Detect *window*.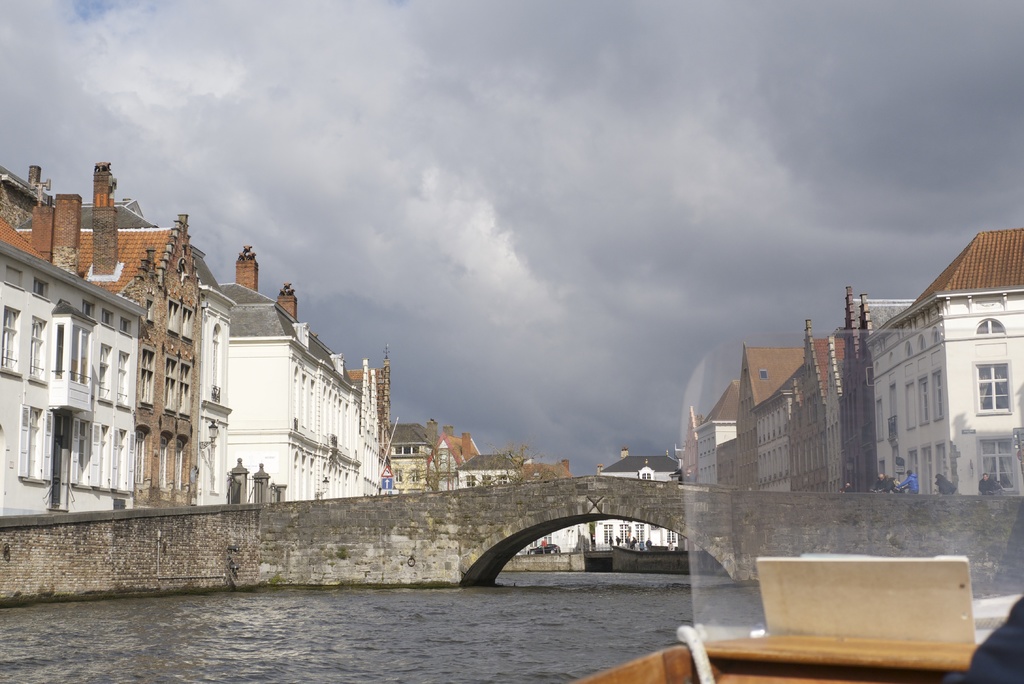
Detected at <region>921, 373, 929, 424</region>.
